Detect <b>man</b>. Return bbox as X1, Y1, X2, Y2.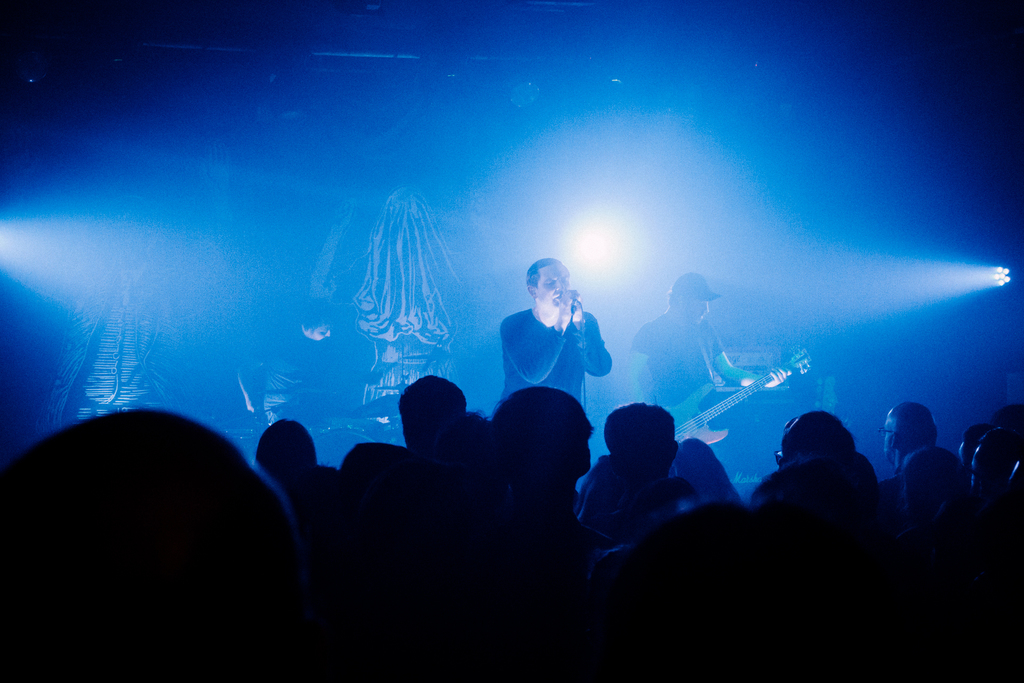
628, 270, 792, 410.
